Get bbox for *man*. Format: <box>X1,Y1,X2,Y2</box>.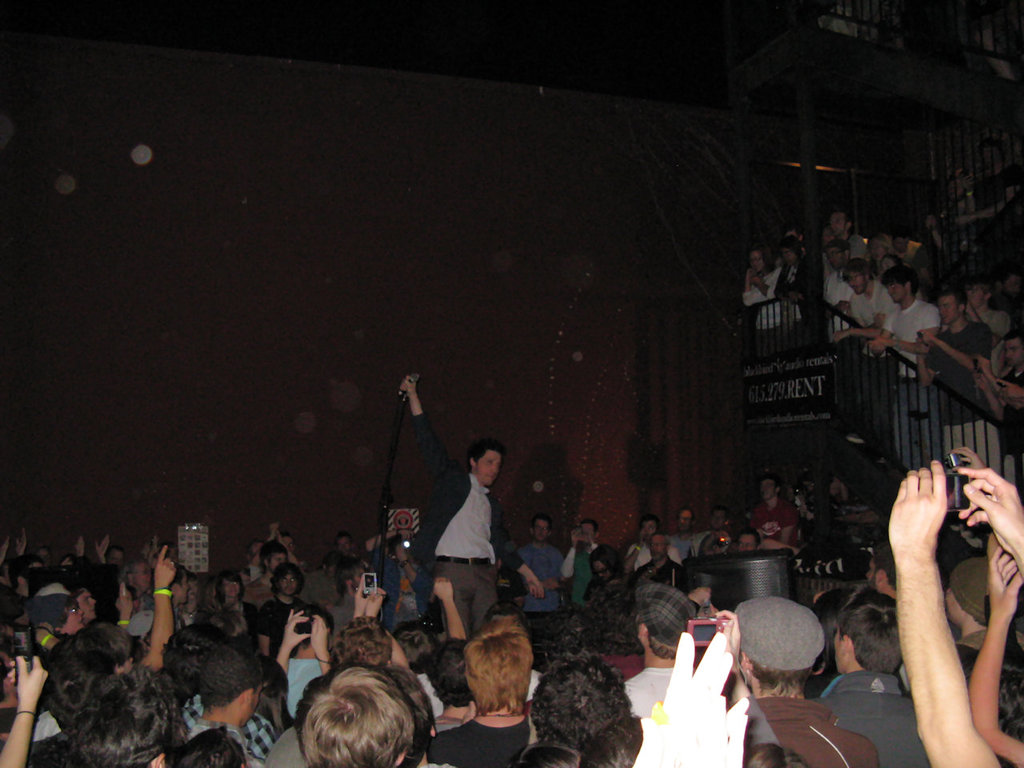
<box>427,617,541,767</box>.
